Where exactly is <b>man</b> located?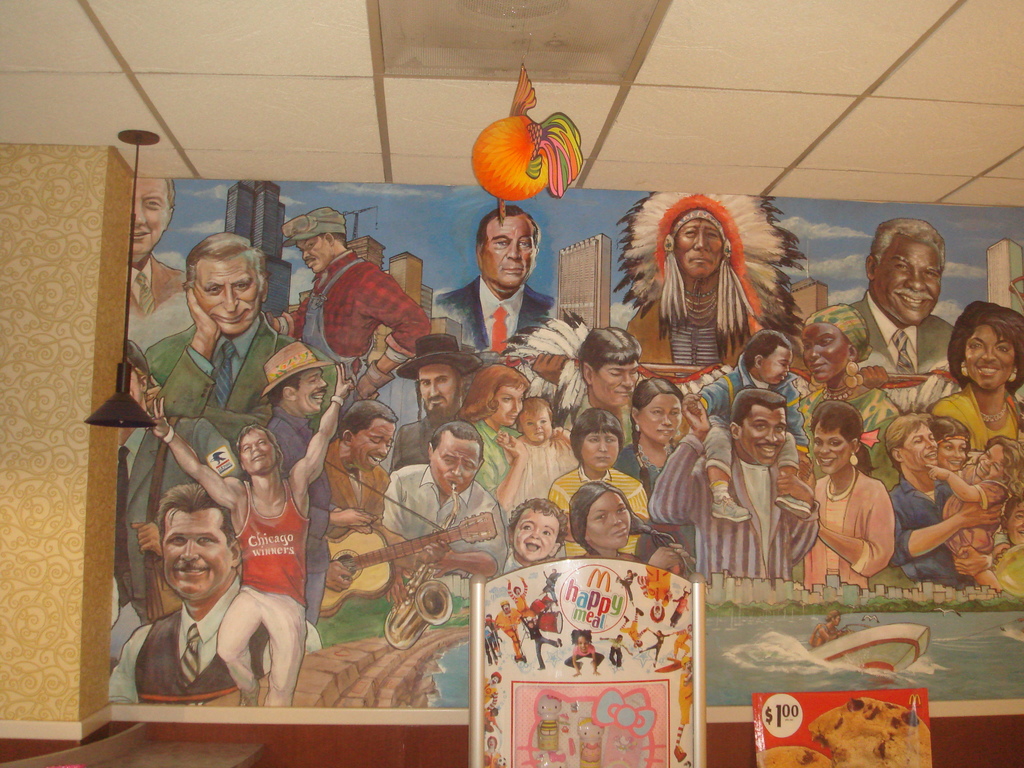
Its bounding box is {"left": 646, "top": 390, "right": 819, "bottom": 586}.
